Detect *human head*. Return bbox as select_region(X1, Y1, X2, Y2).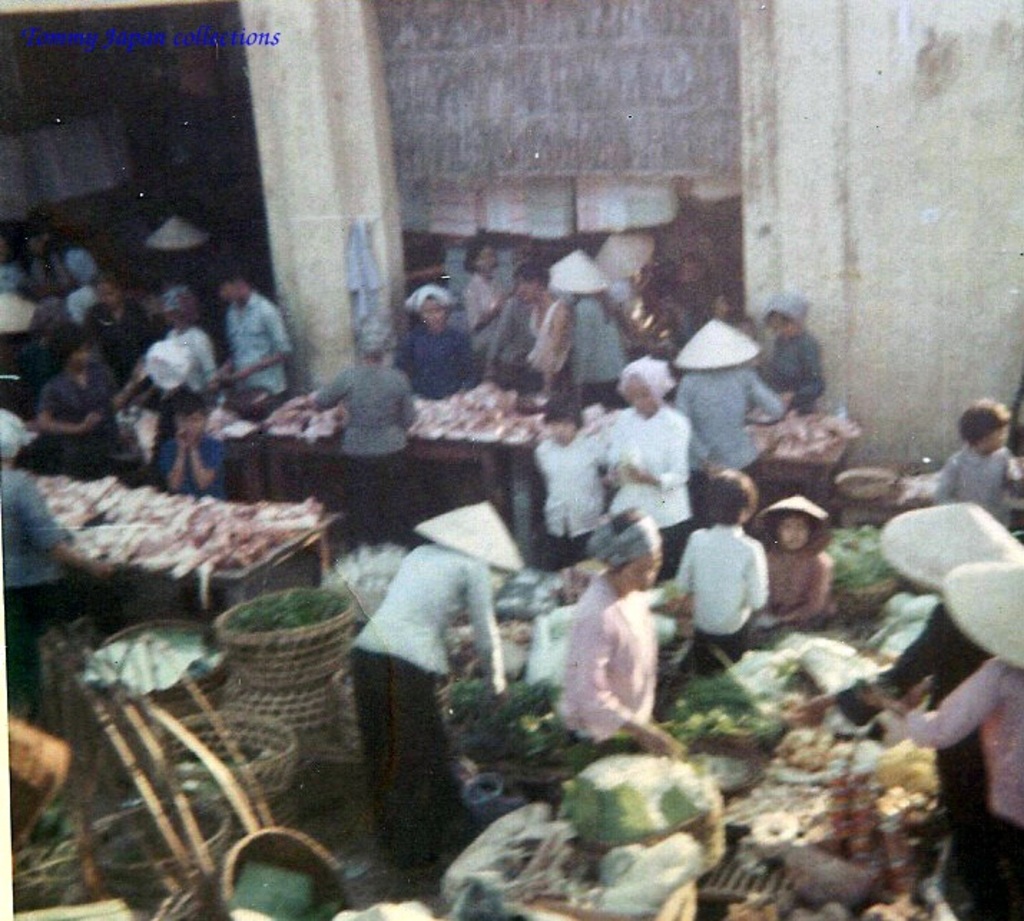
select_region(0, 410, 36, 471).
